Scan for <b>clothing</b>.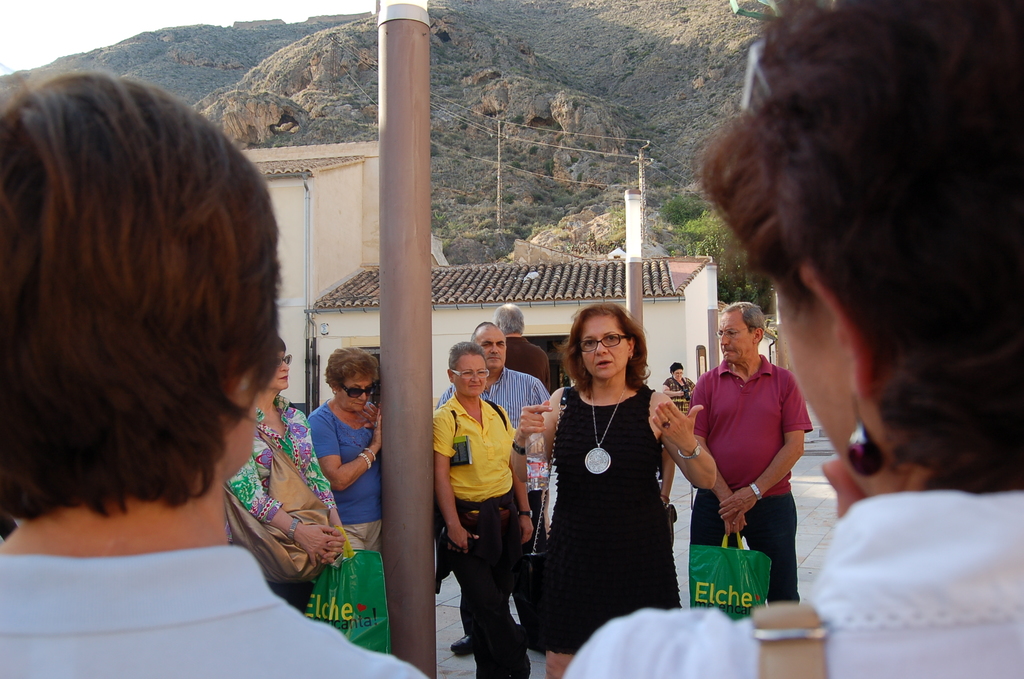
Scan result: (665,375,695,414).
